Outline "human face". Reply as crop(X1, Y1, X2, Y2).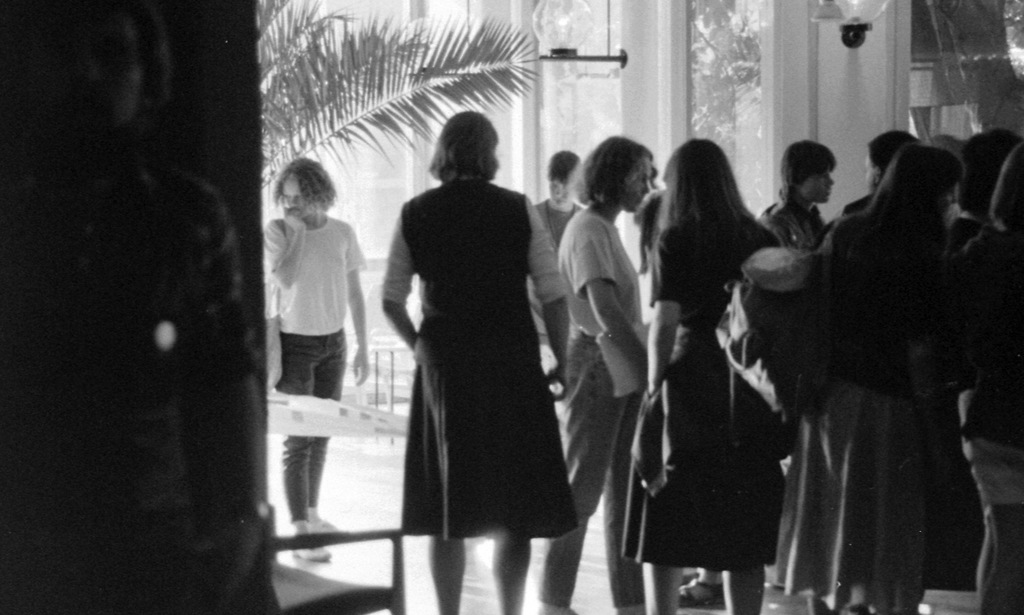
crop(799, 165, 833, 199).
